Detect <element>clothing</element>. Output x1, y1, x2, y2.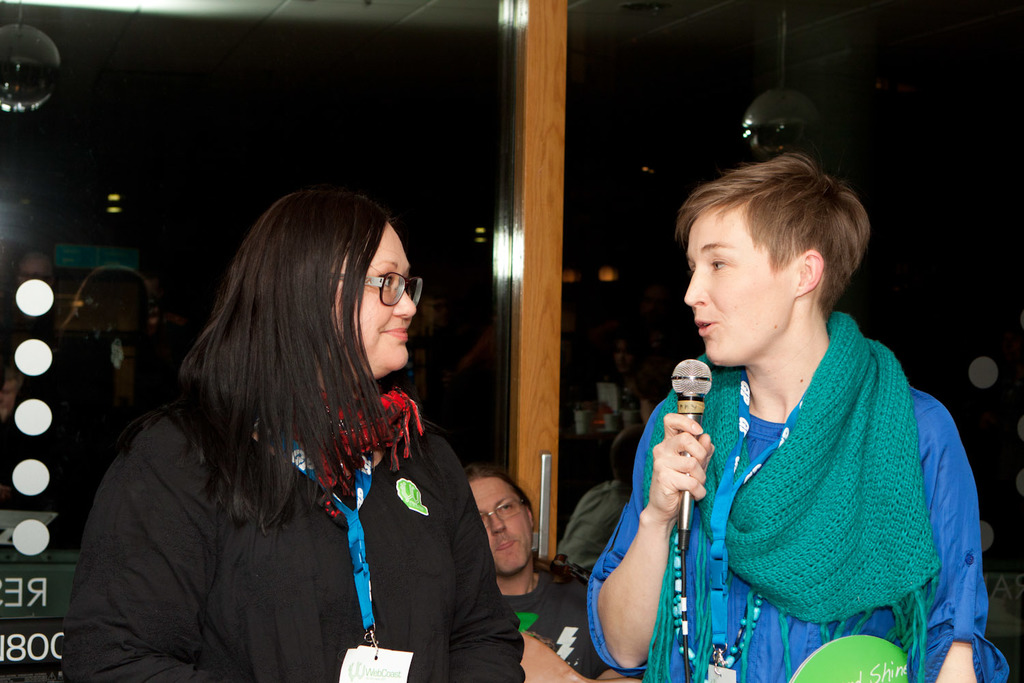
492, 545, 616, 682.
